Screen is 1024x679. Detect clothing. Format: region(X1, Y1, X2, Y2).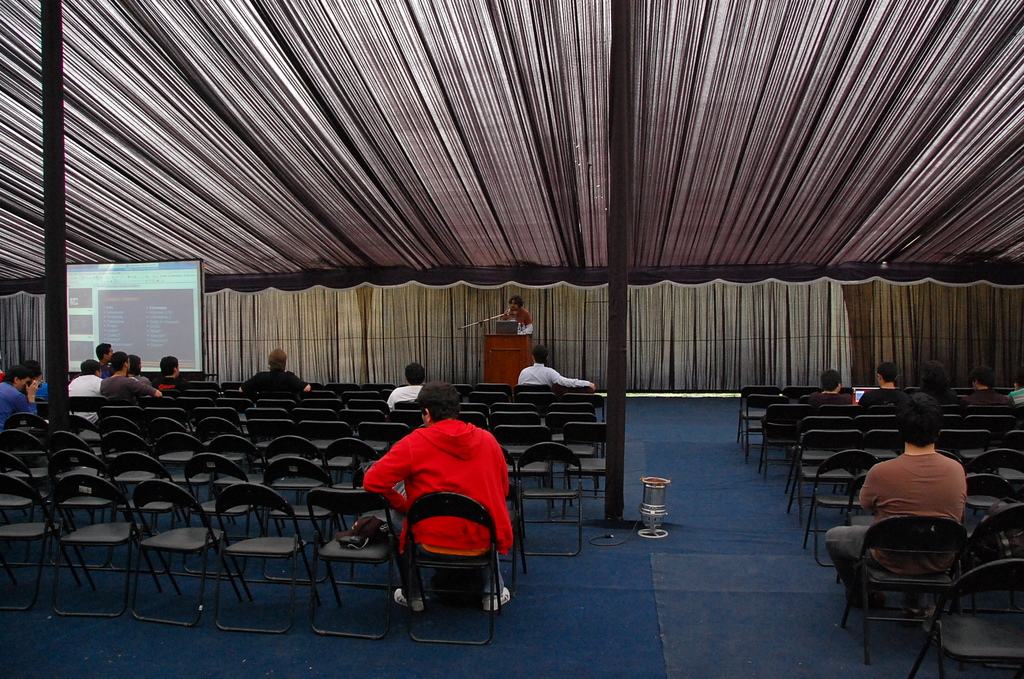
region(823, 452, 968, 603).
